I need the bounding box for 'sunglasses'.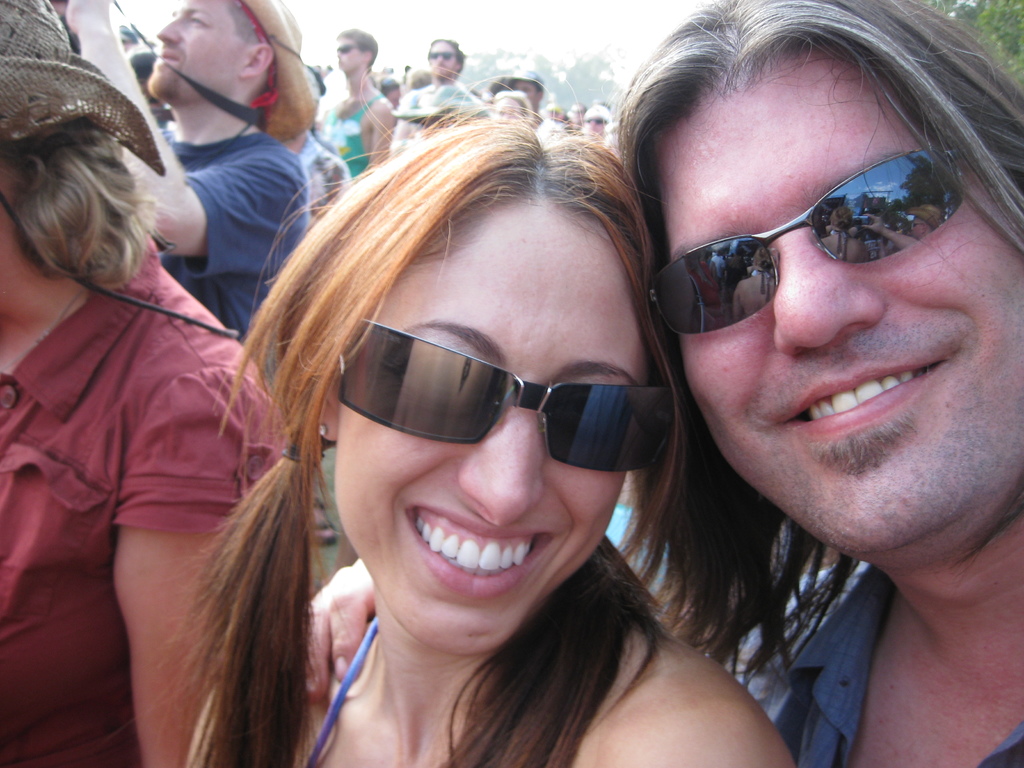
Here it is: box=[432, 54, 456, 61].
